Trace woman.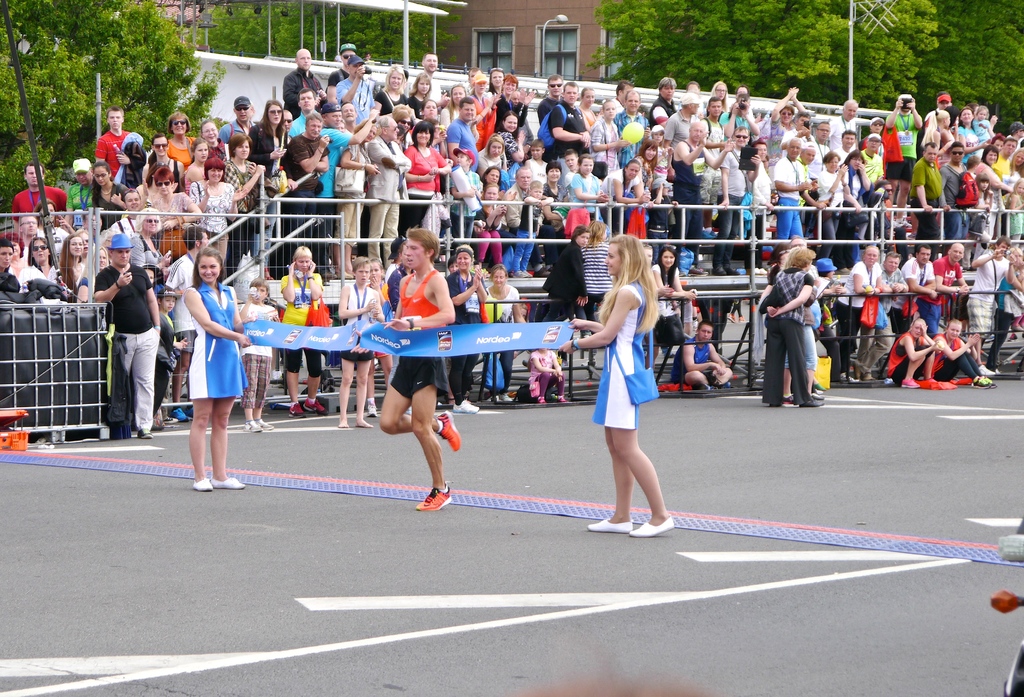
Traced to region(340, 260, 394, 424).
